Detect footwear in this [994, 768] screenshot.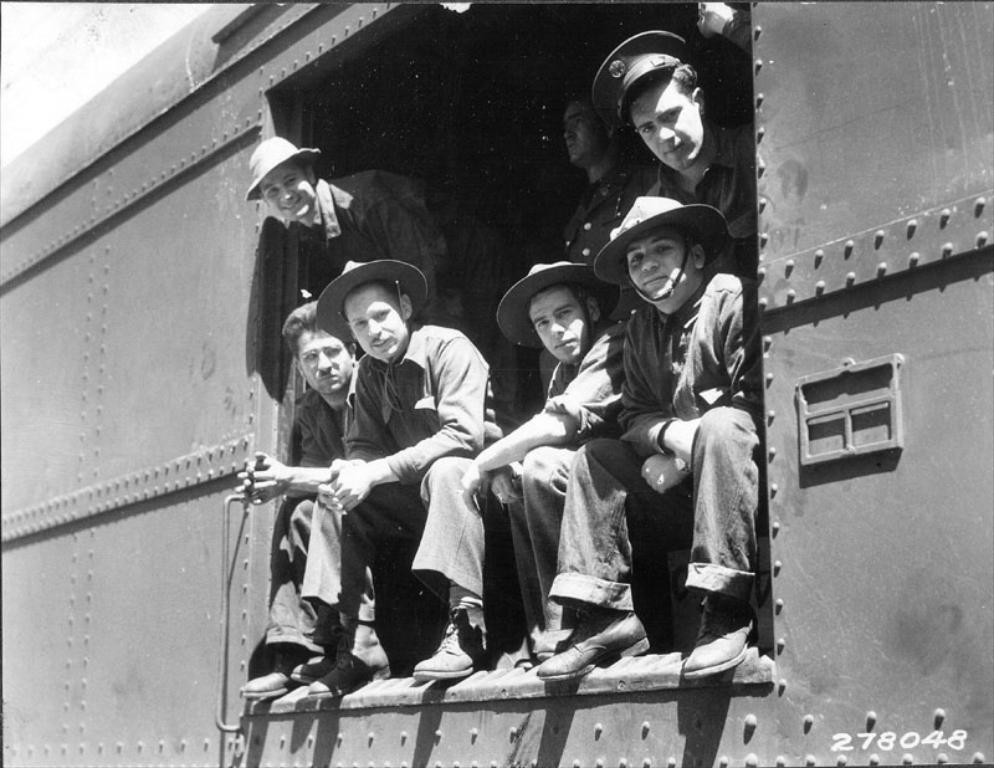
Detection: left=683, top=605, right=760, bottom=683.
